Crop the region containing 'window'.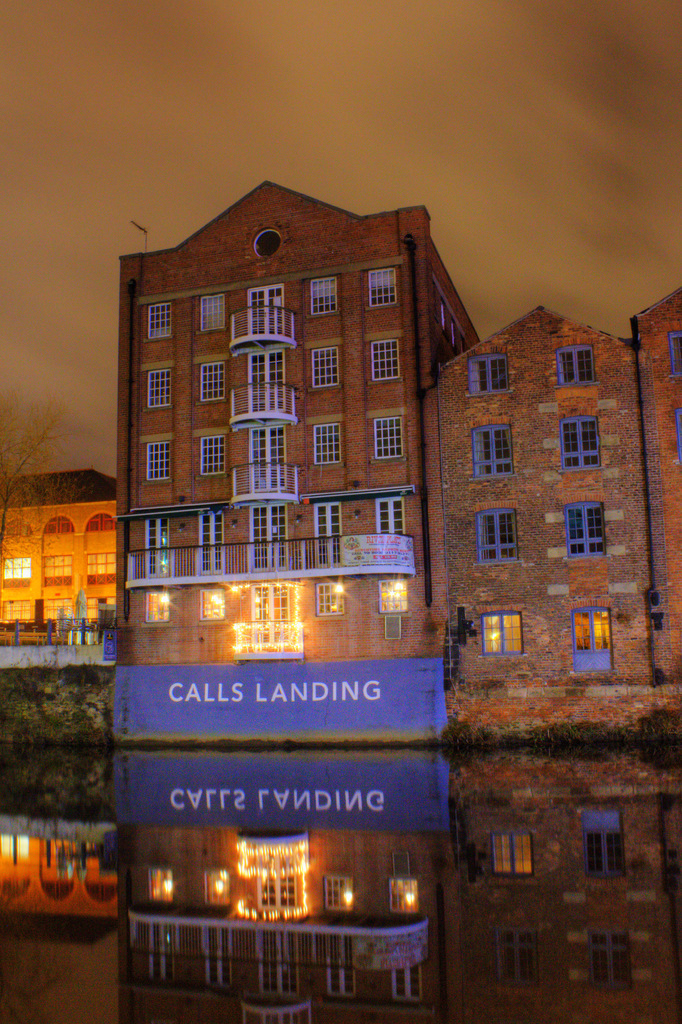
Crop region: pyautogui.locateOnScreen(379, 577, 407, 612).
